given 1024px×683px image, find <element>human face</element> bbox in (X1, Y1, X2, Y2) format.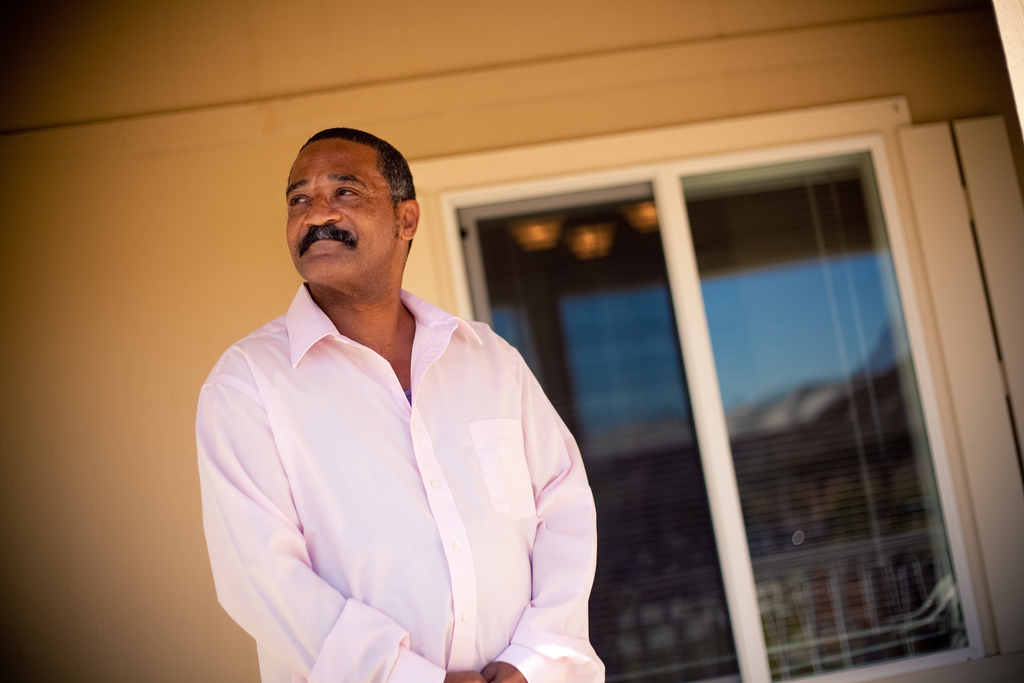
(286, 142, 391, 281).
